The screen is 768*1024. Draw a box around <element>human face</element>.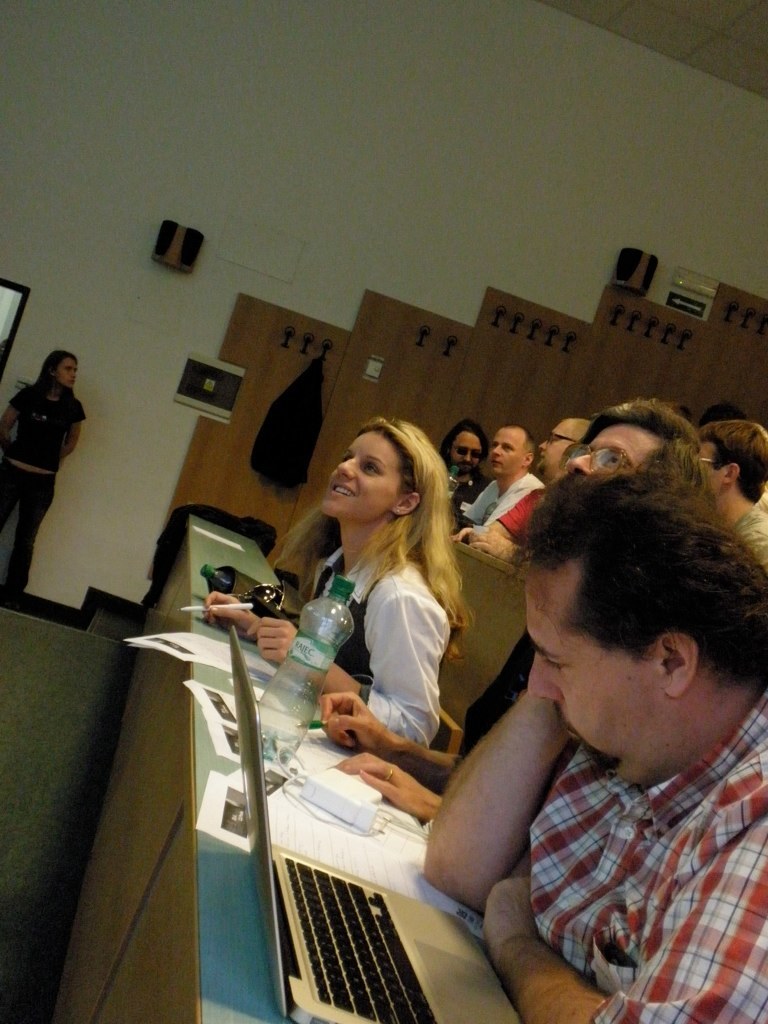
bbox=(534, 420, 580, 480).
